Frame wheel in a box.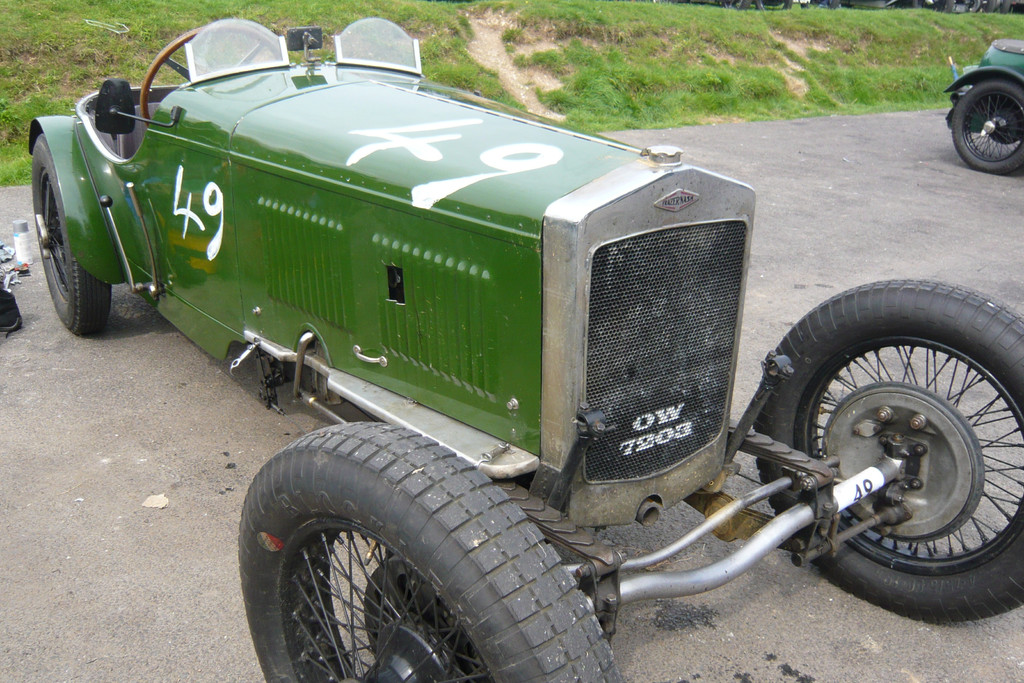
140,27,285,120.
